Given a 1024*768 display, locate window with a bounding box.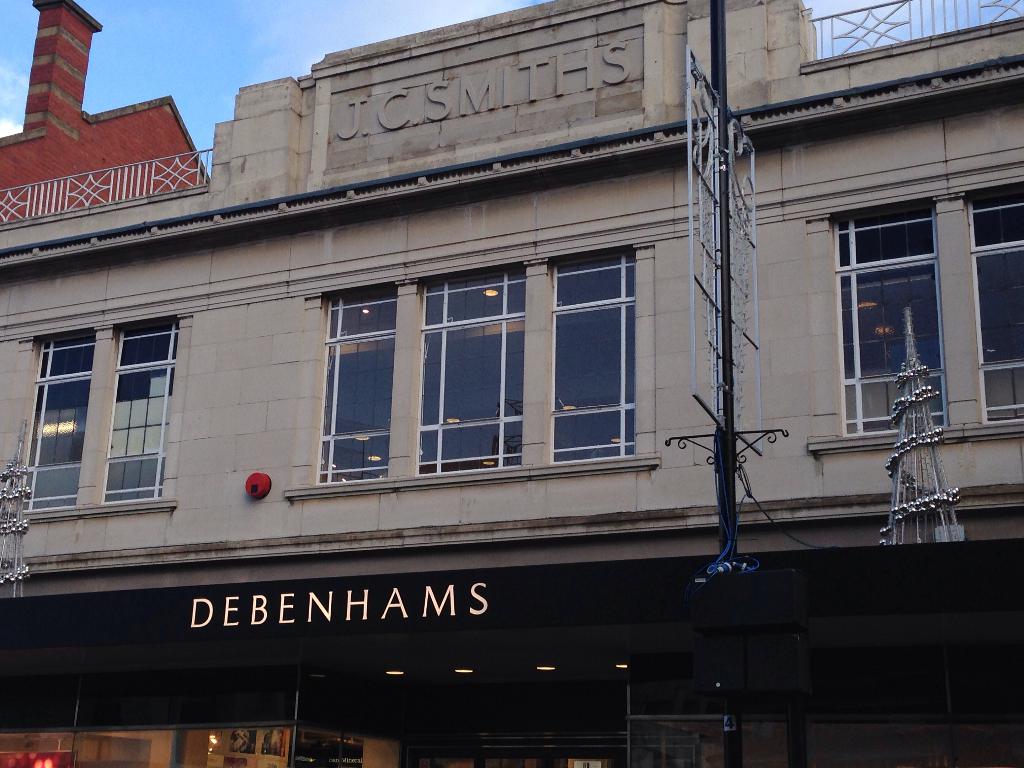
Located: detection(811, 193, 1019, 444).
